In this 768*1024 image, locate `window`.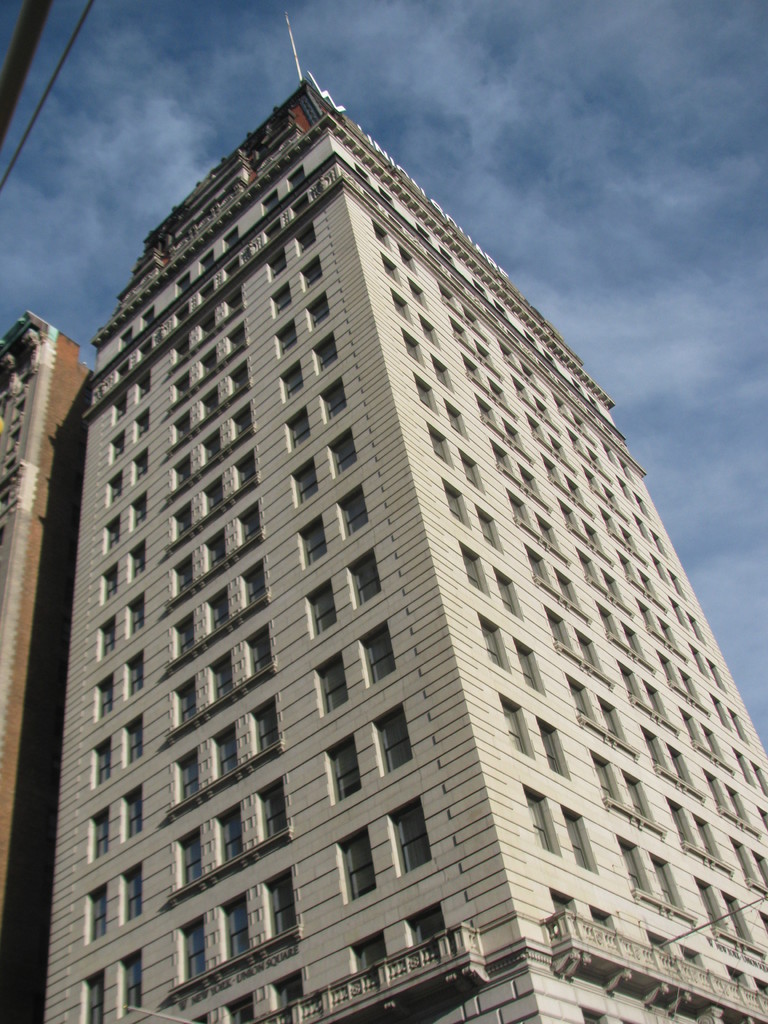
Bounding box: l=380, t=252, r=403, b=289.
